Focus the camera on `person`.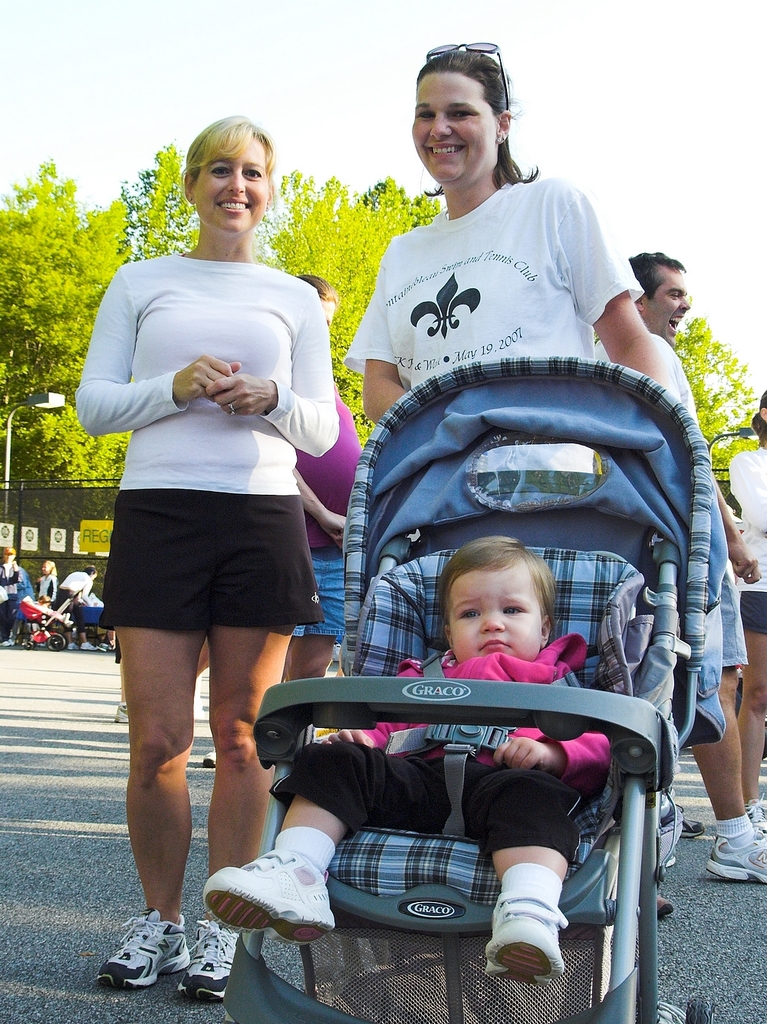
Focus region: <box>728,388,766,840</box>.
